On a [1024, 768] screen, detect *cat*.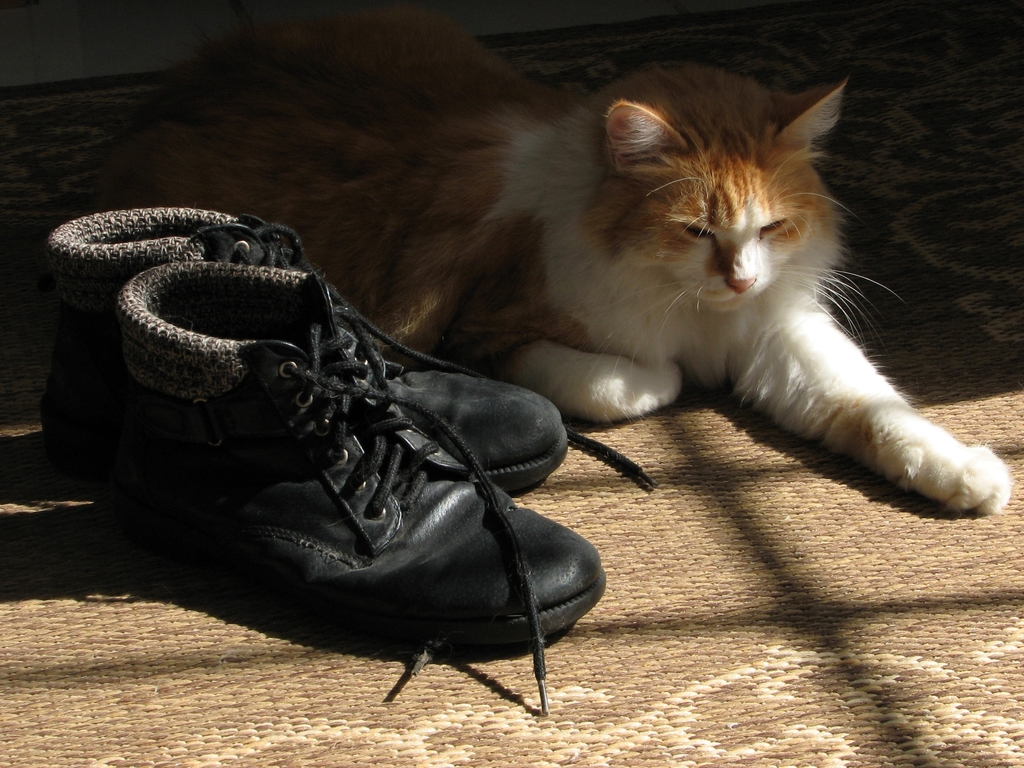
[36,0,1012,521].
